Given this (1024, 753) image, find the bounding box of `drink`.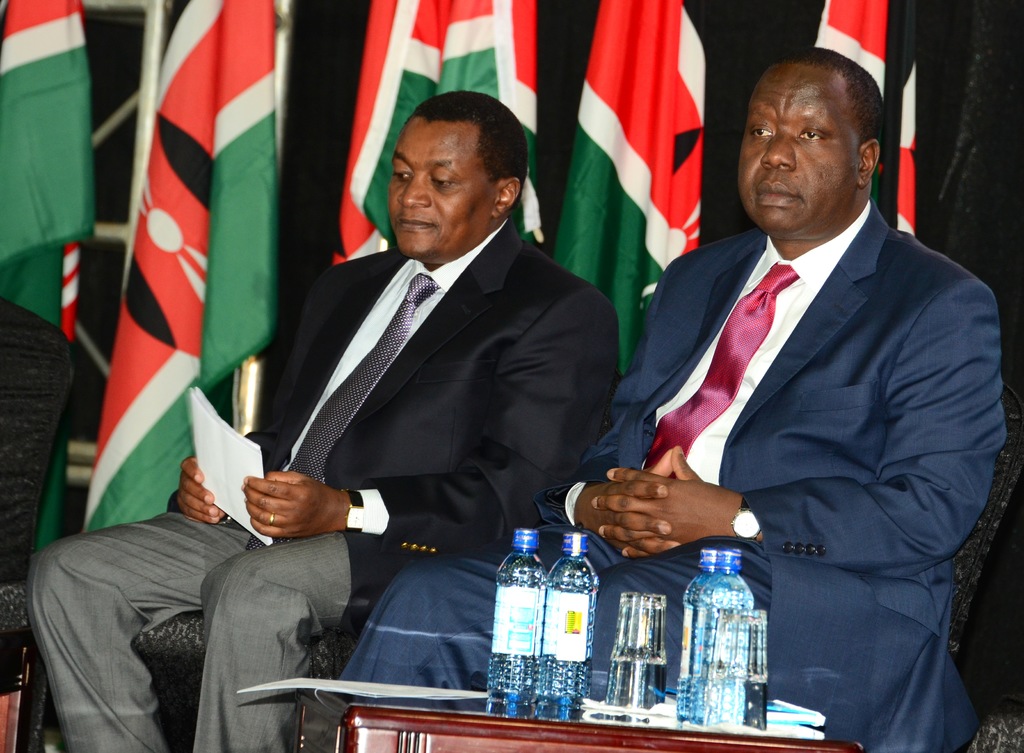
[481,551,556,707].
